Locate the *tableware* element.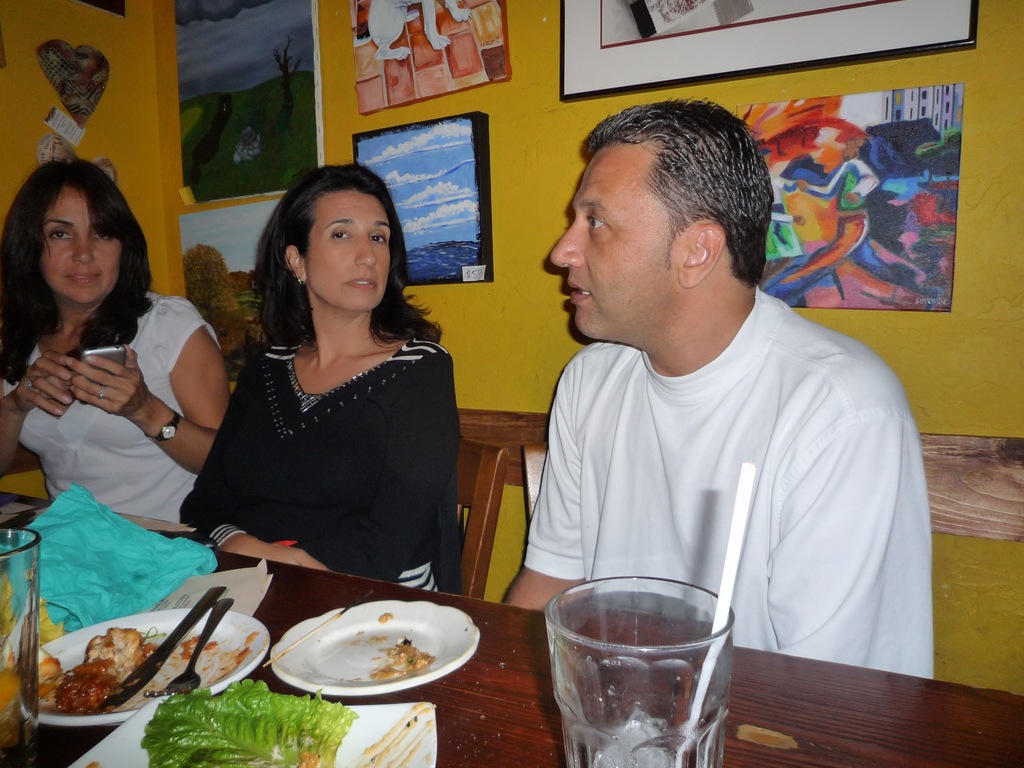
Element bbox: crop(91, 582, 225, 713).
